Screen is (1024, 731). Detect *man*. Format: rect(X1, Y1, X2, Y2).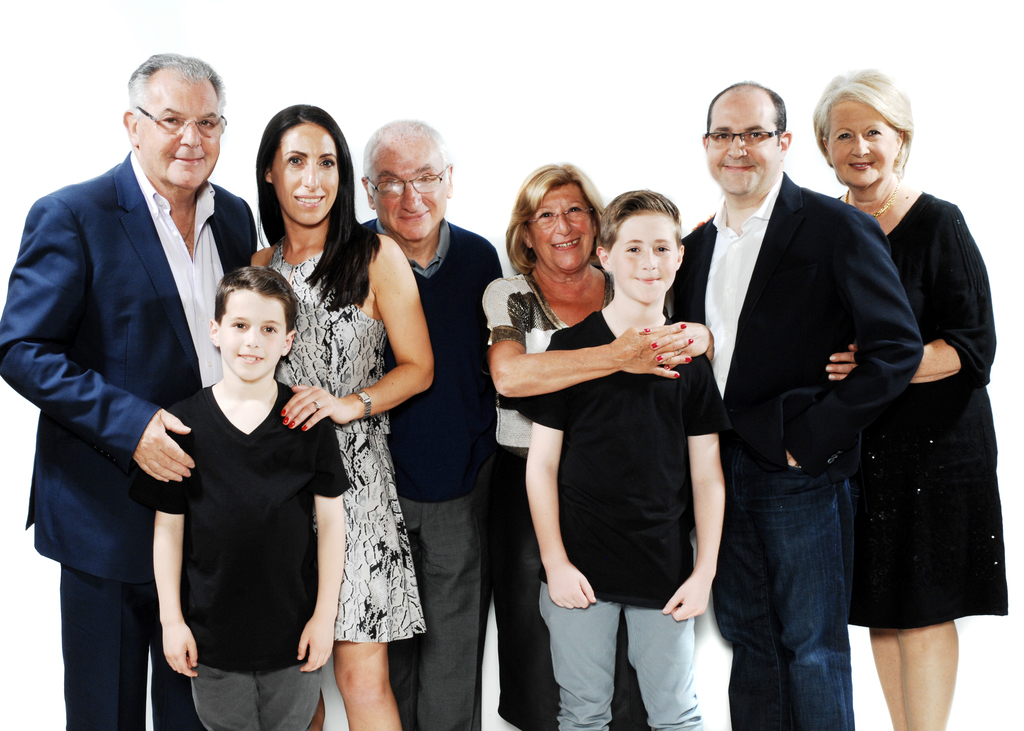
rect(24, 7, 230, 730).
